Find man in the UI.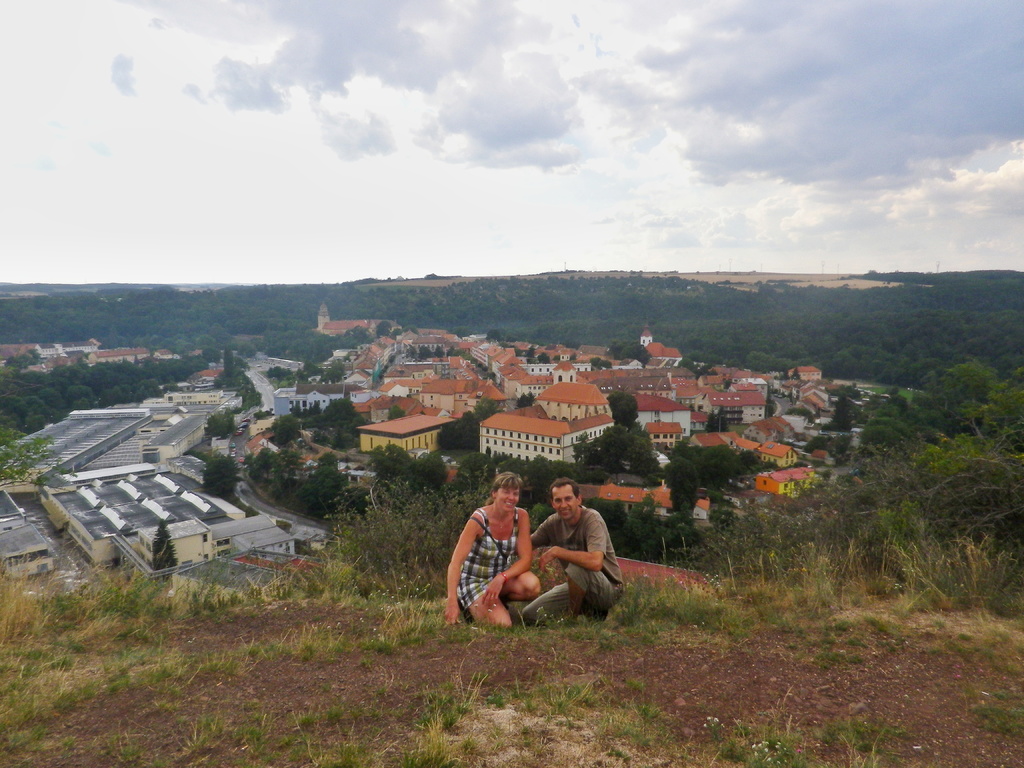
UI element at detection(527, 480, 616, 627).
